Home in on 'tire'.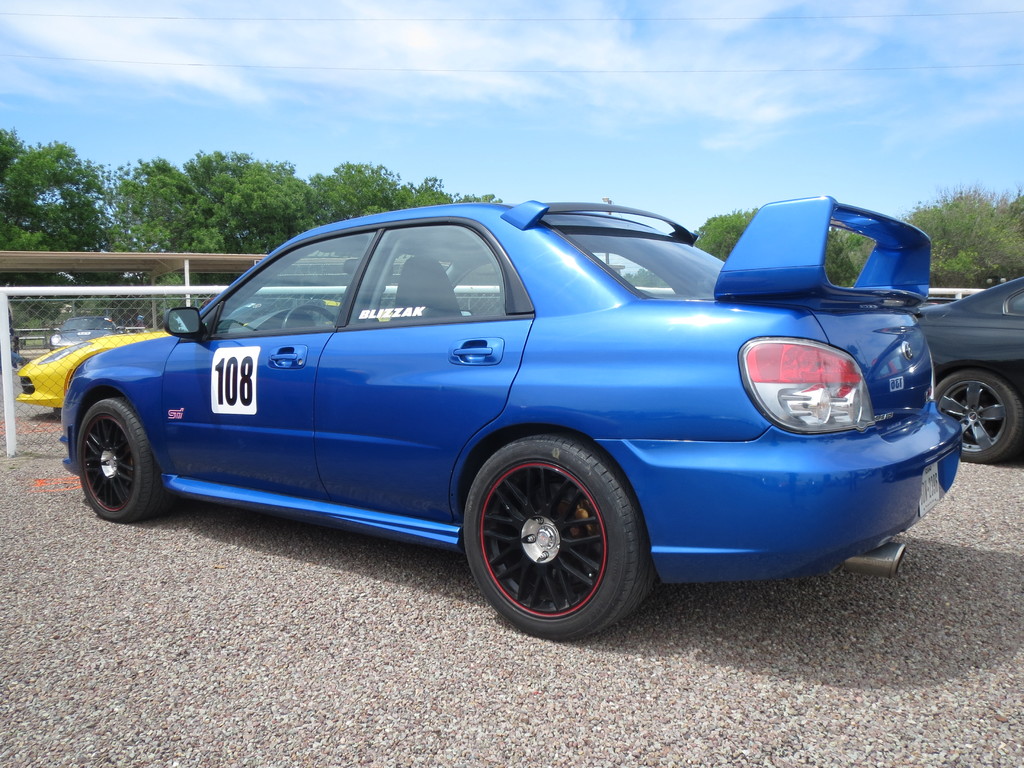
Homed in at {"left": 465, "top": 435, "right": 655, "bottom": 637}.
